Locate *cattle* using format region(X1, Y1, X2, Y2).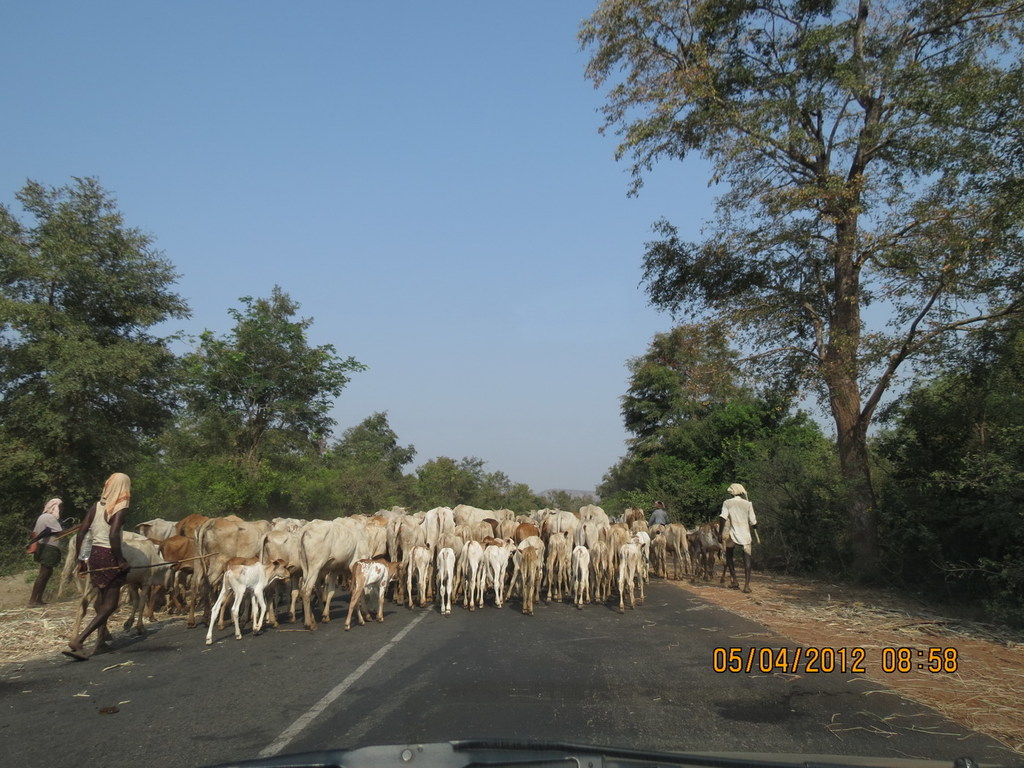
region(646, 524, 664, 535).
